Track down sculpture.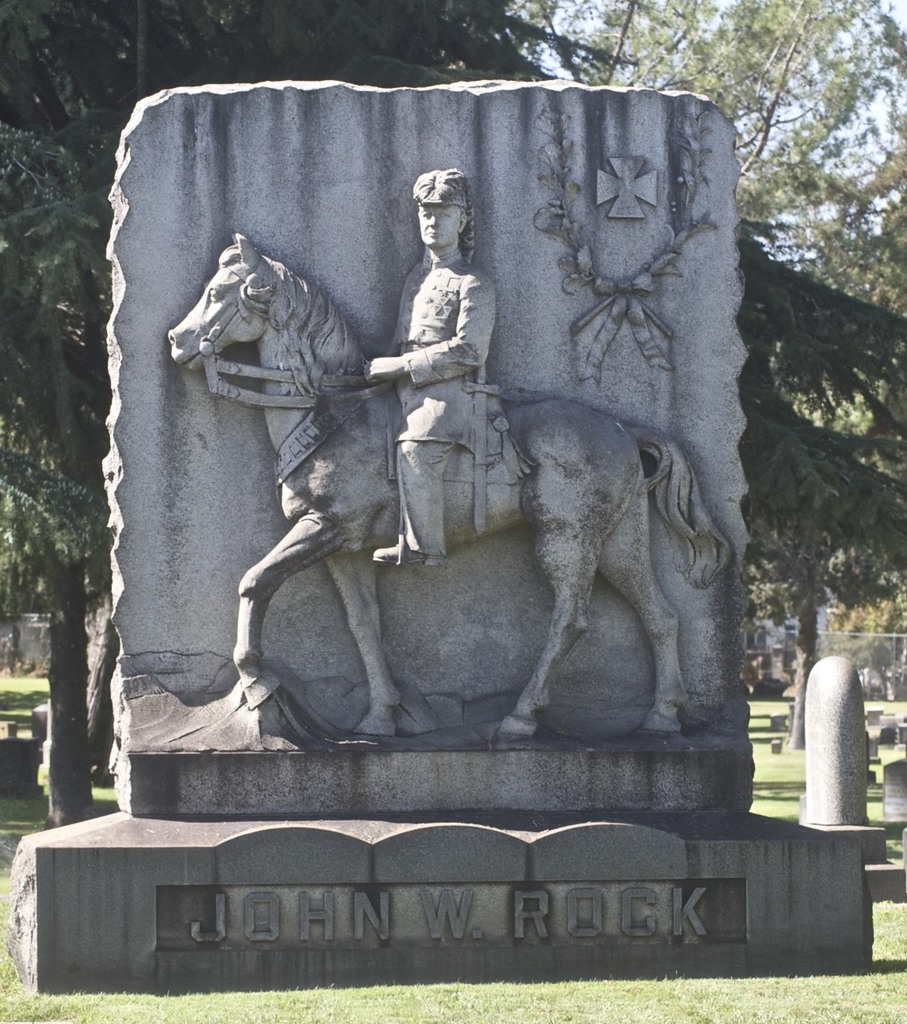
Tracked to (left=801, top=658, right=861, bottom=832).
